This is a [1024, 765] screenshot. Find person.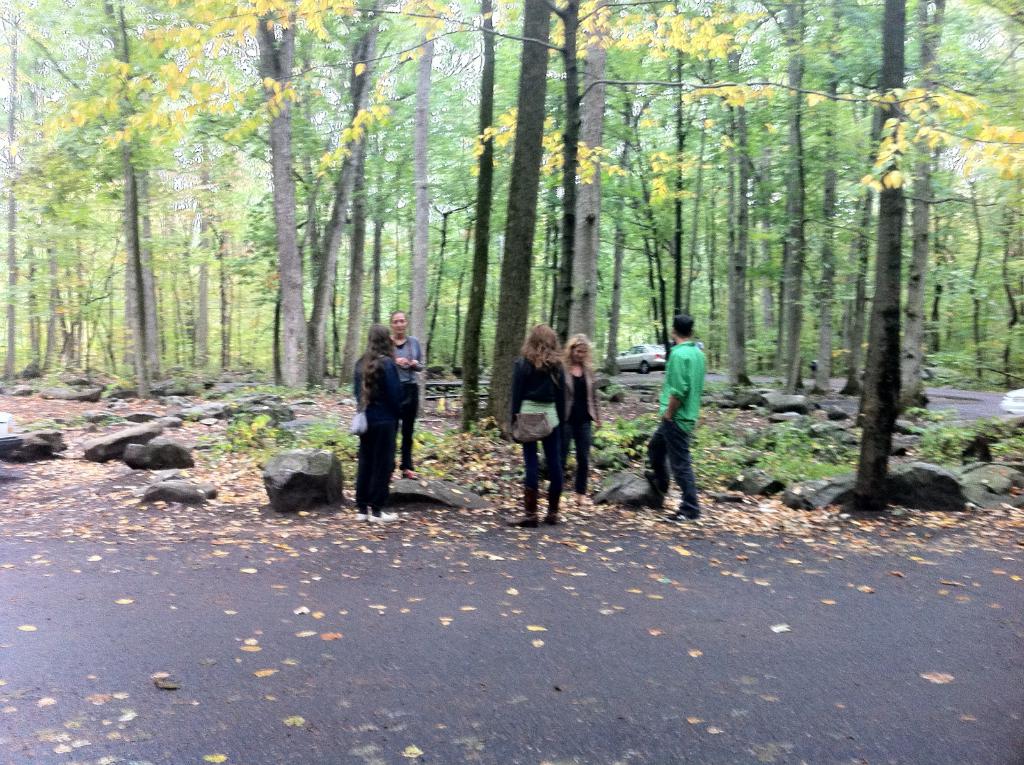
Bounding box: bbox(351, 319, 403, 519).
